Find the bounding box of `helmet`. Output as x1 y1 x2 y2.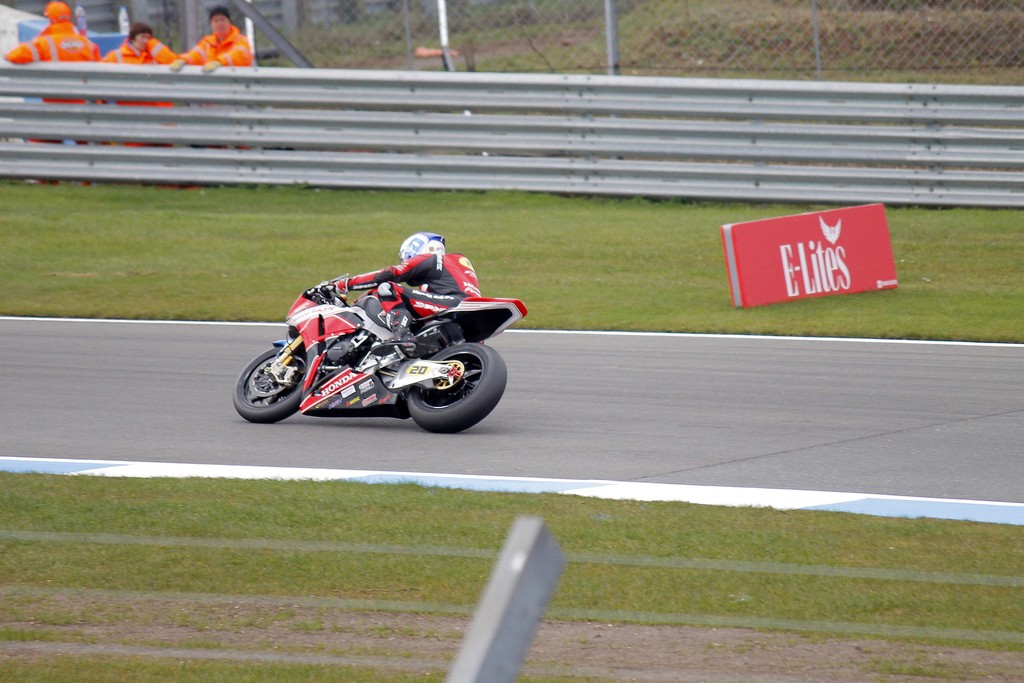
394 233 446 263.
